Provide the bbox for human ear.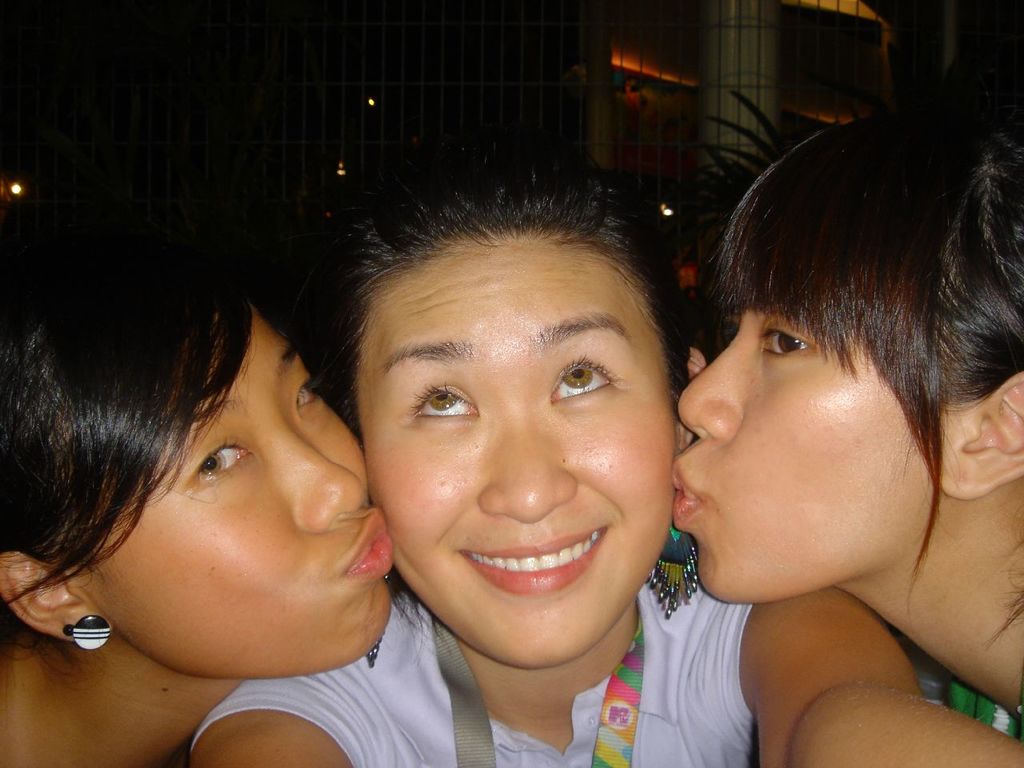
detection(678, 348, 706, 450).
